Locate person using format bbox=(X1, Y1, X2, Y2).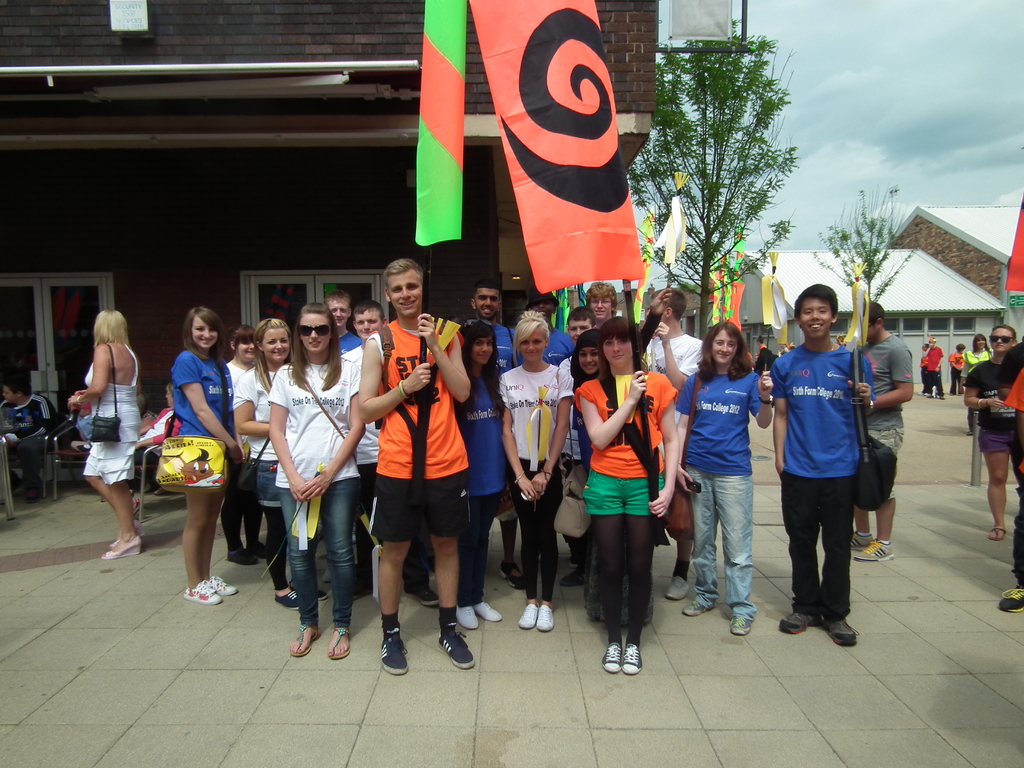
bbox=(956, 335, 990, 435).
